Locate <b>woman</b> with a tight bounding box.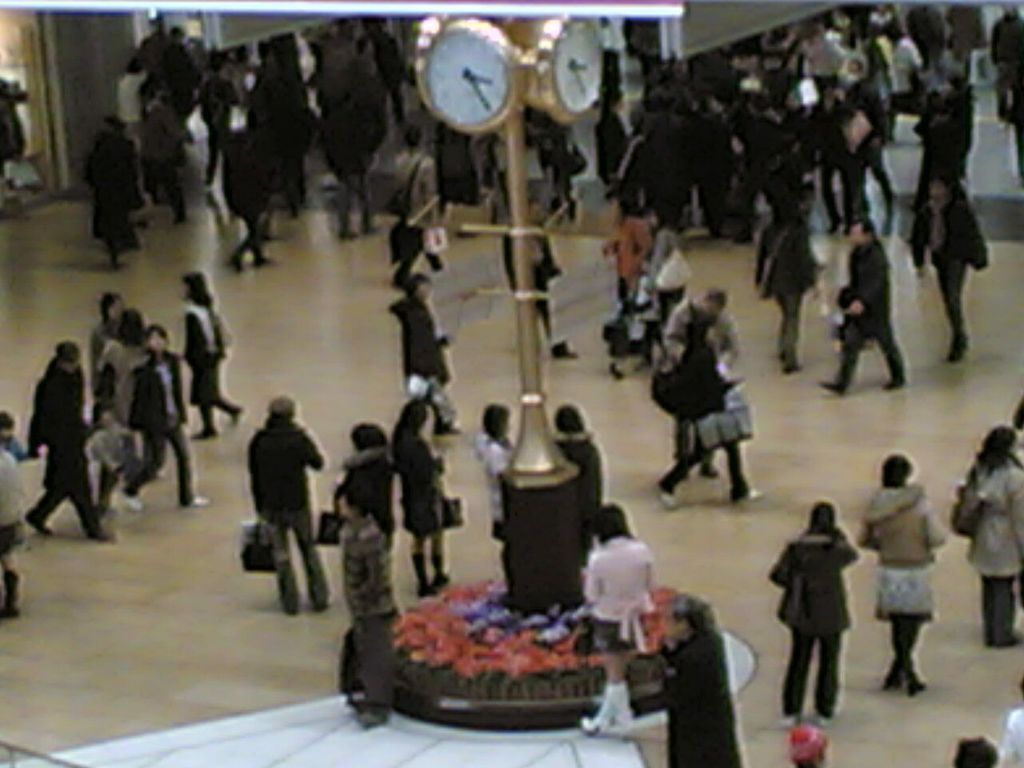
box=[16, 322, 102, 566].
